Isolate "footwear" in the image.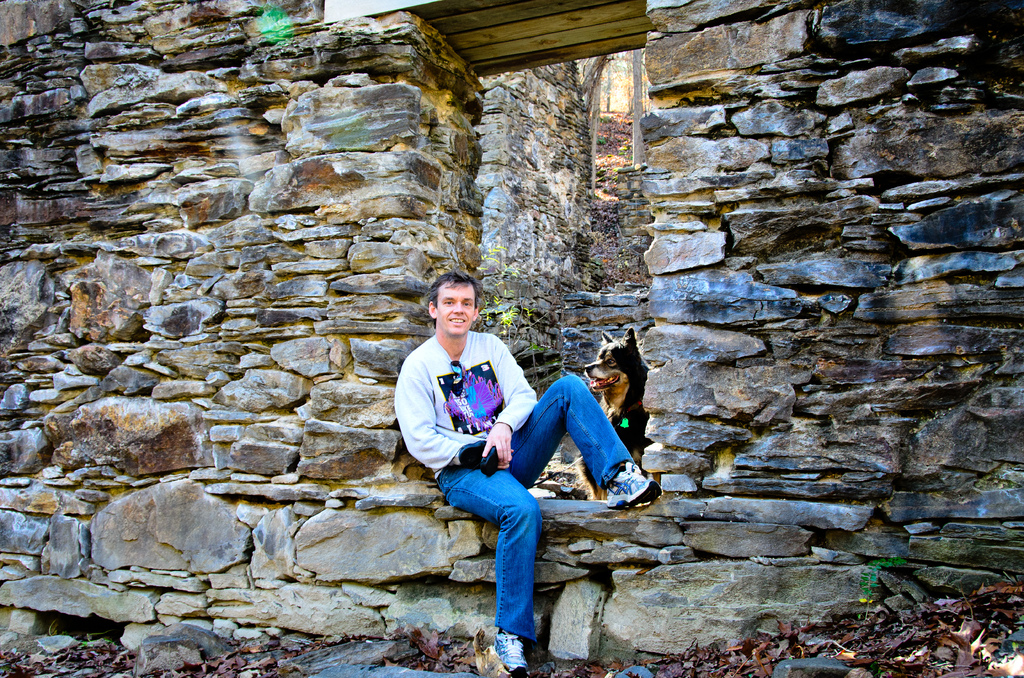
Isolated region: region(493, 627, 531, 677).
